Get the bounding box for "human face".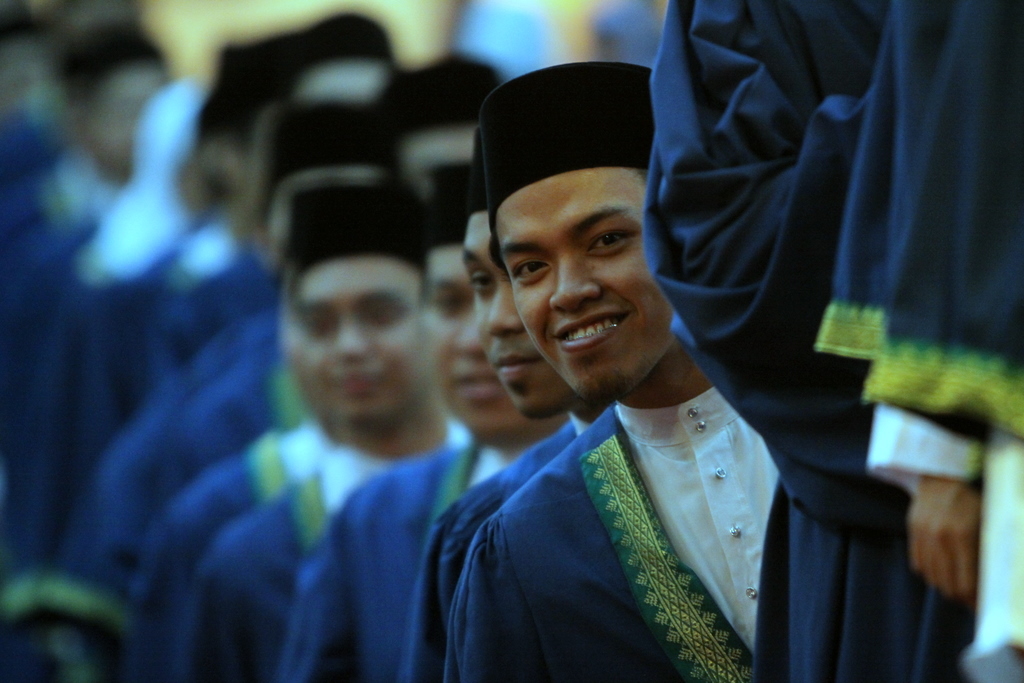
461,216,567,415.
